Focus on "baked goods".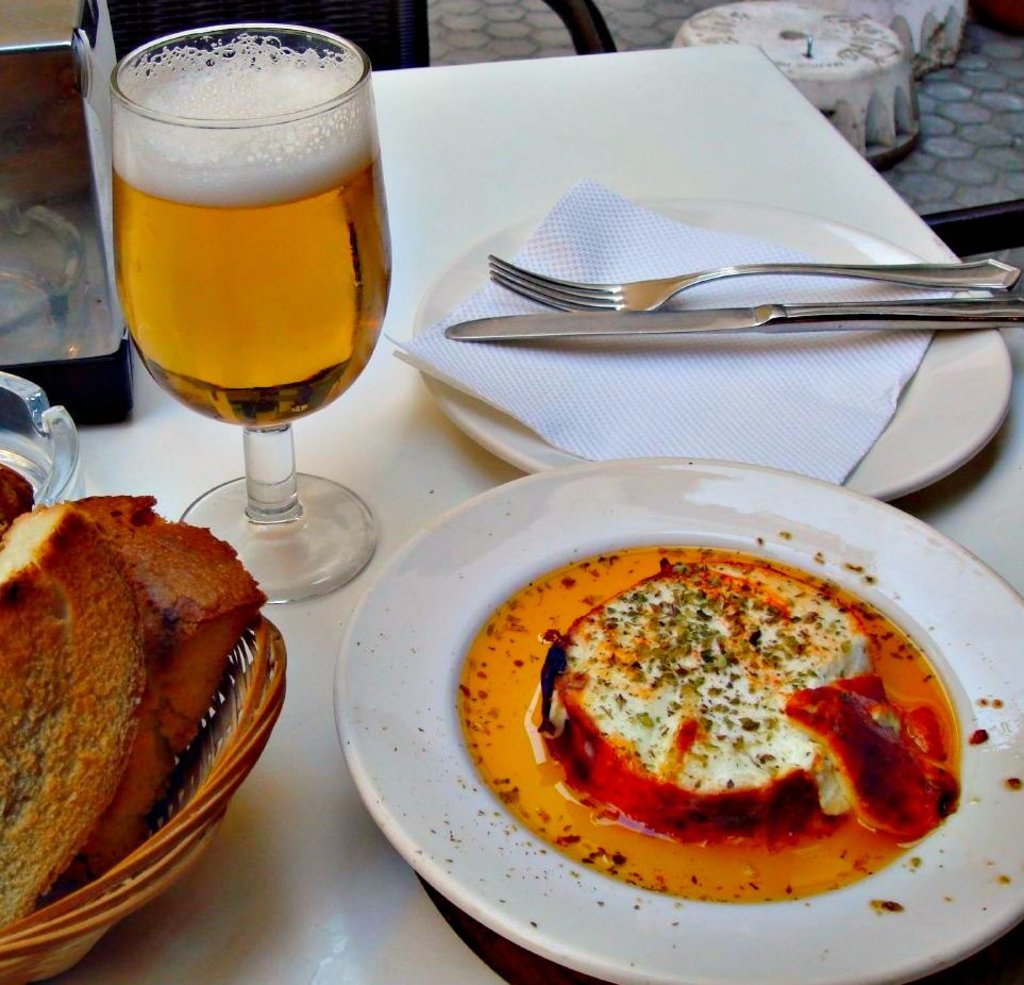
Focused at [0, 500, 149, 932].
